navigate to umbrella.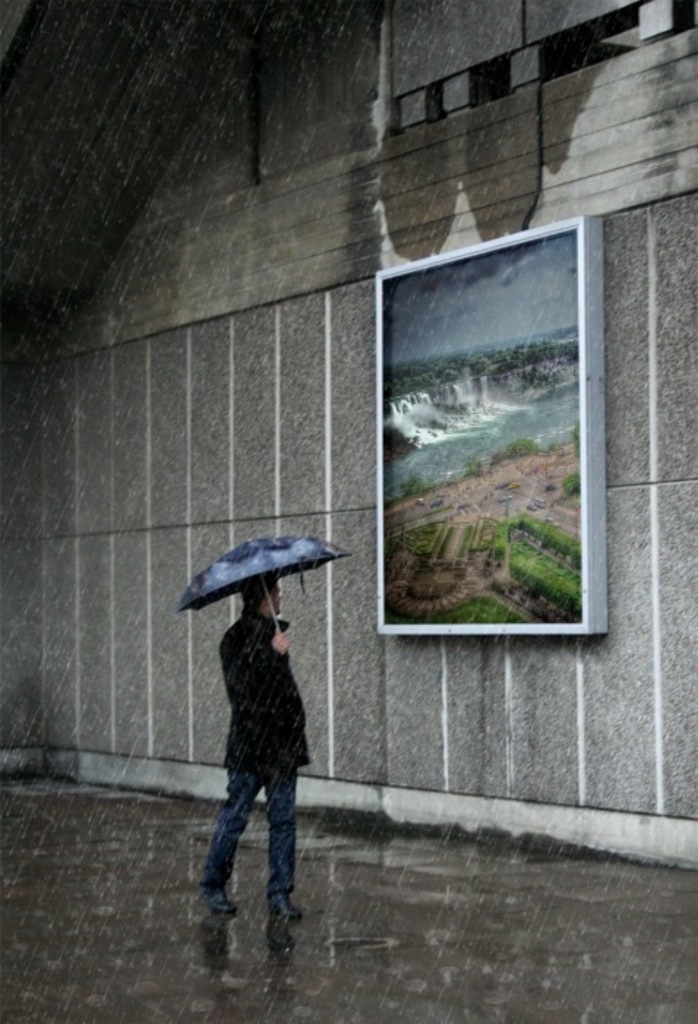
Navigation target: crop(170, 524, 372, 654).
